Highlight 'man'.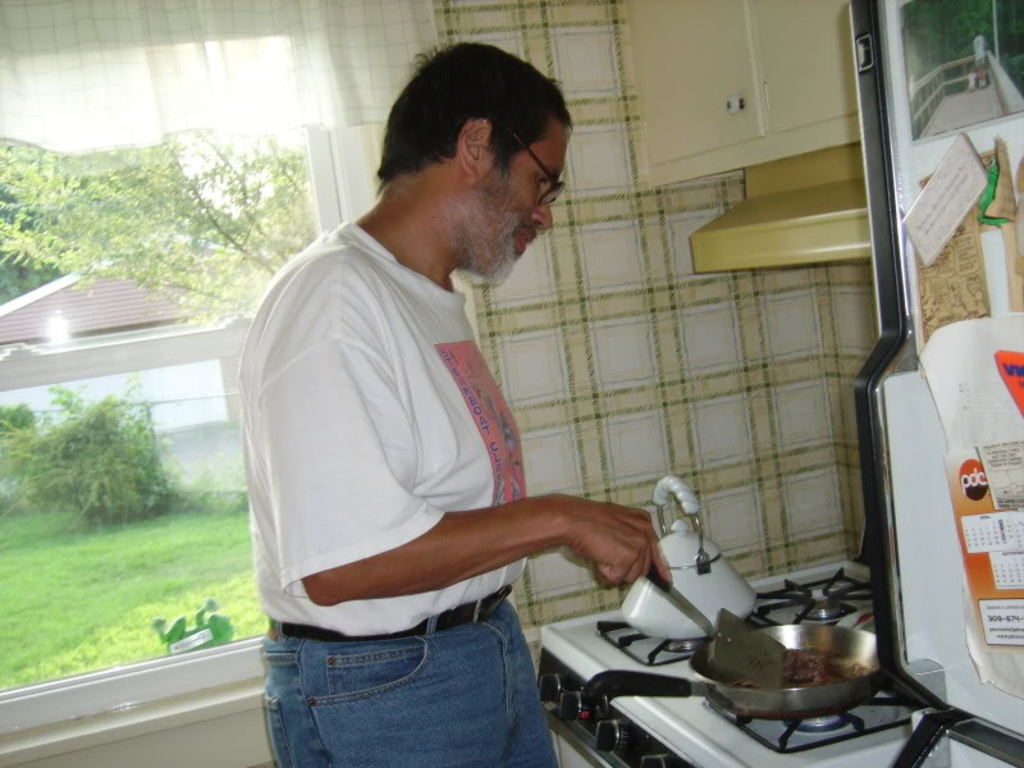
Highlighted region: 244 49 664 751.
